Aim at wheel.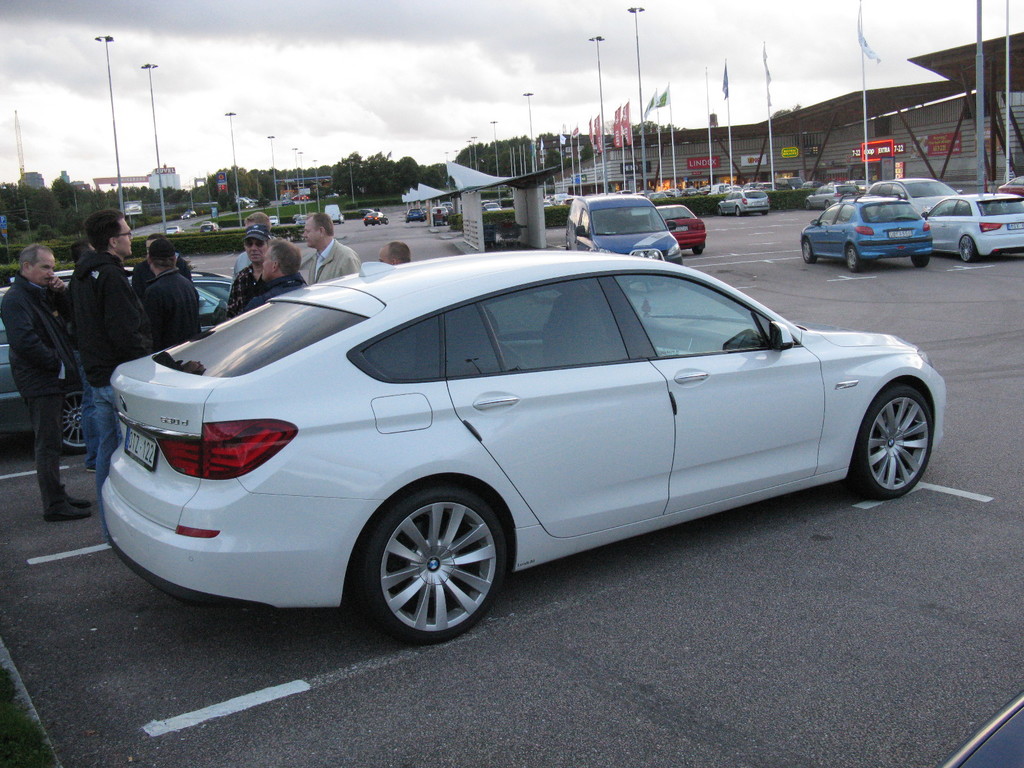
Aimed at pyautogui.locateOnScreen(339, 219, 344, 224).
